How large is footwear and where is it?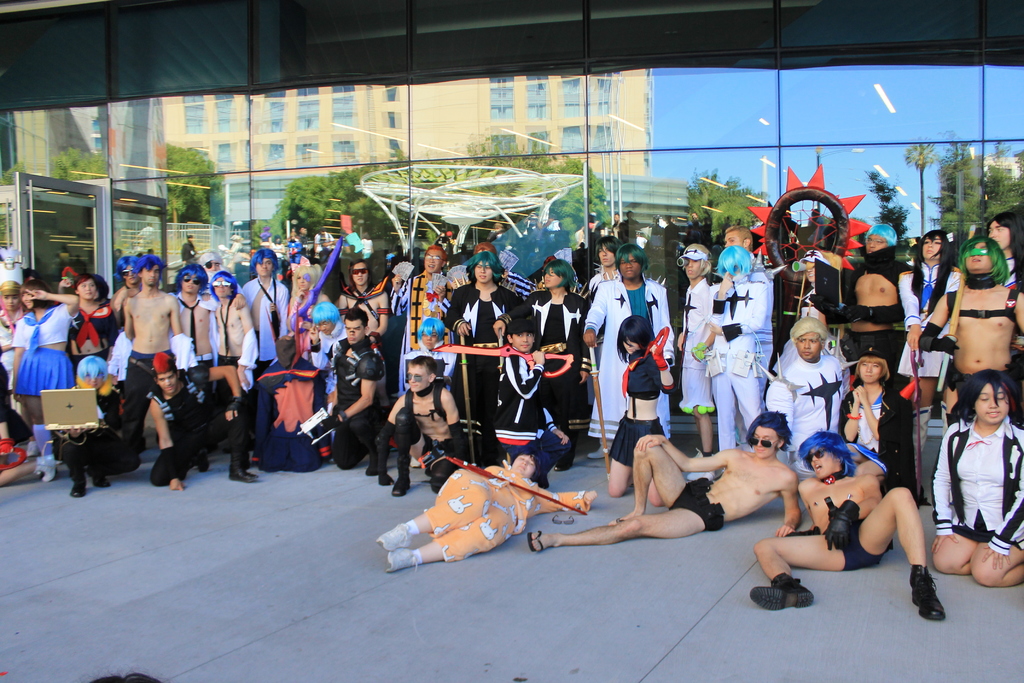
Bounding box: 383,547,415,573.
